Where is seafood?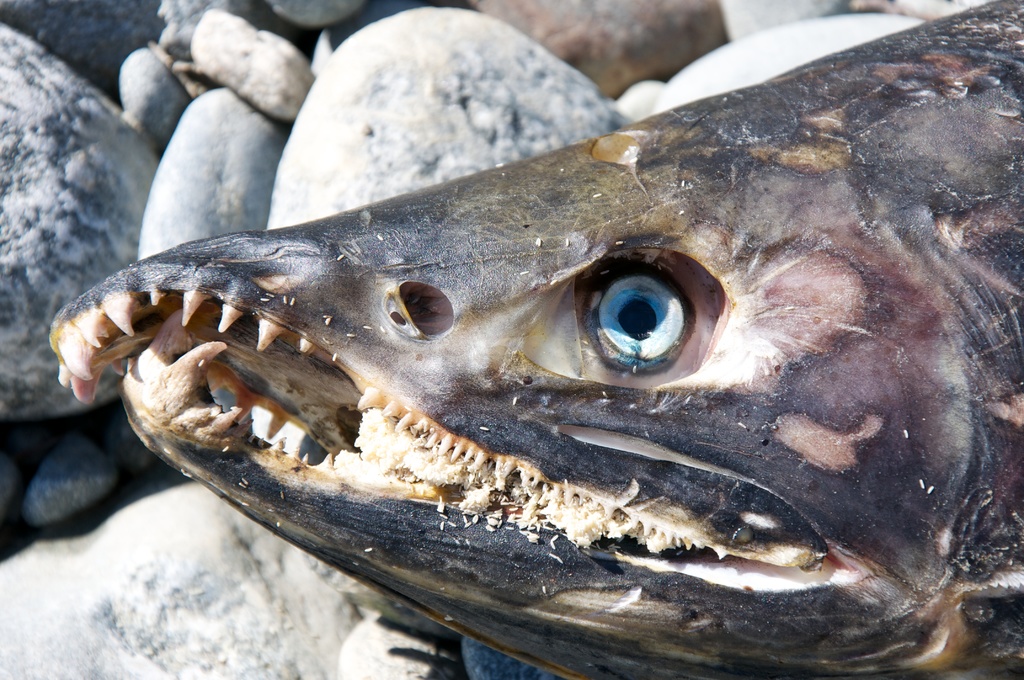
locate(49, 0, 1023, 679).
